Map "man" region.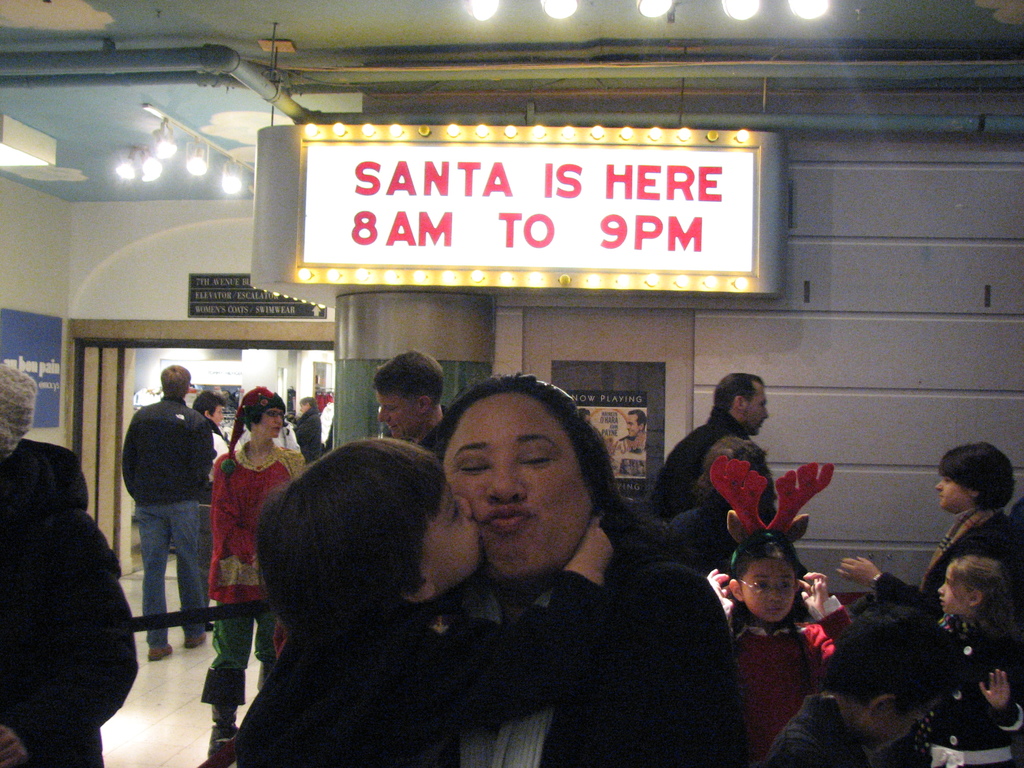
Mapped to <bbox>374, 348, 445, 440</bbox>.
